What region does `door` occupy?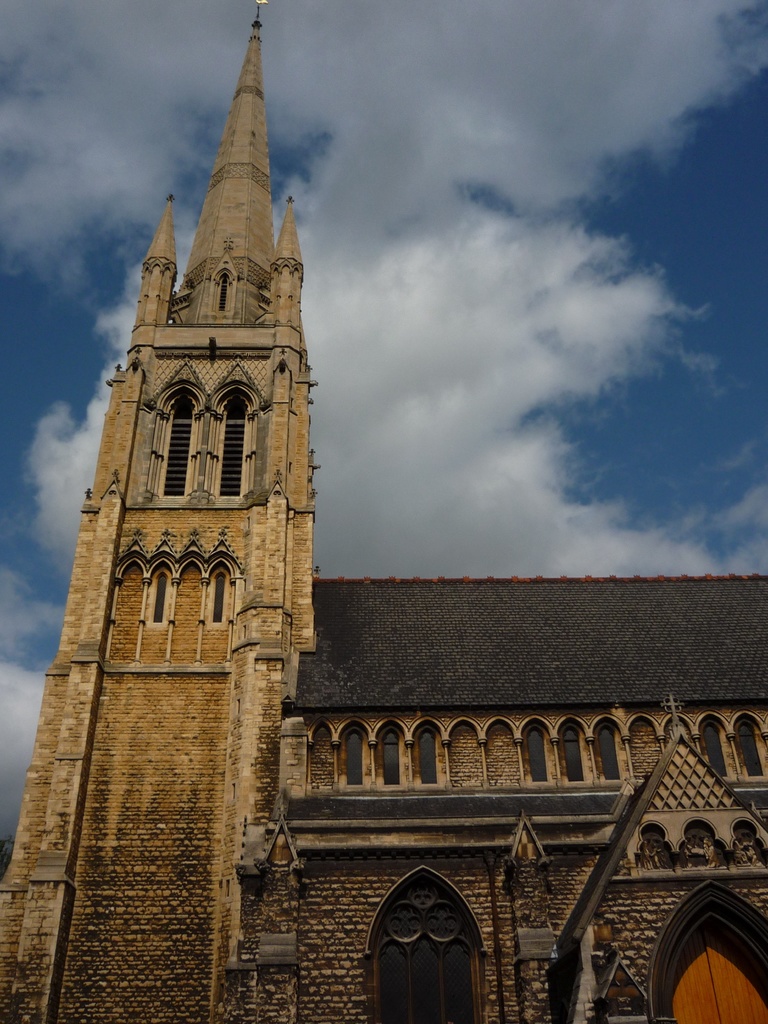
rect(369, 865, 469, 1023).
